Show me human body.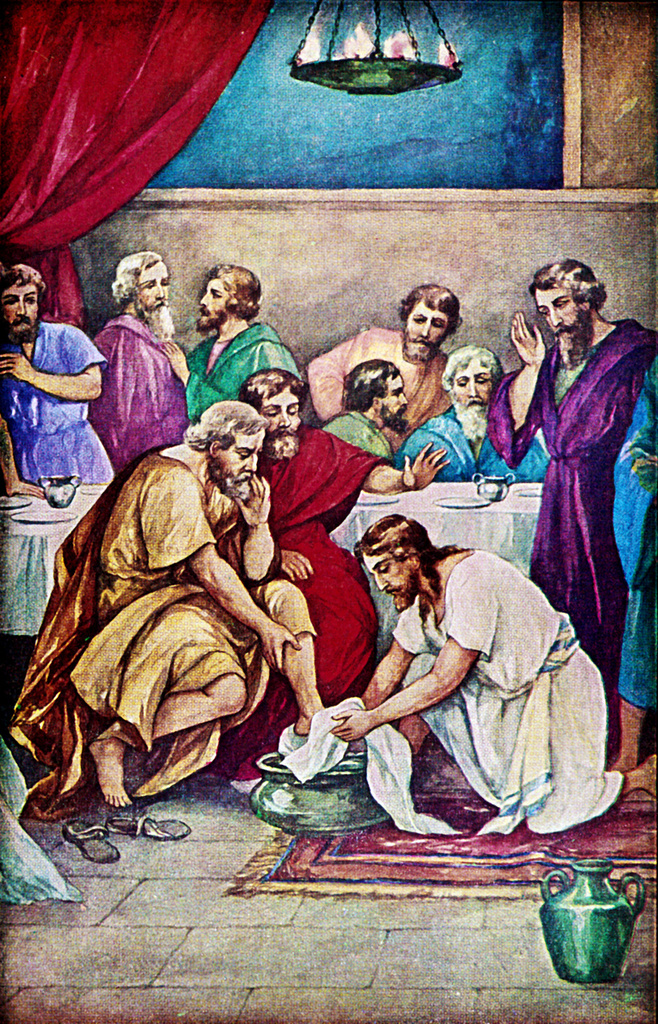
human body is here: box(156, 262, 303, 431).
